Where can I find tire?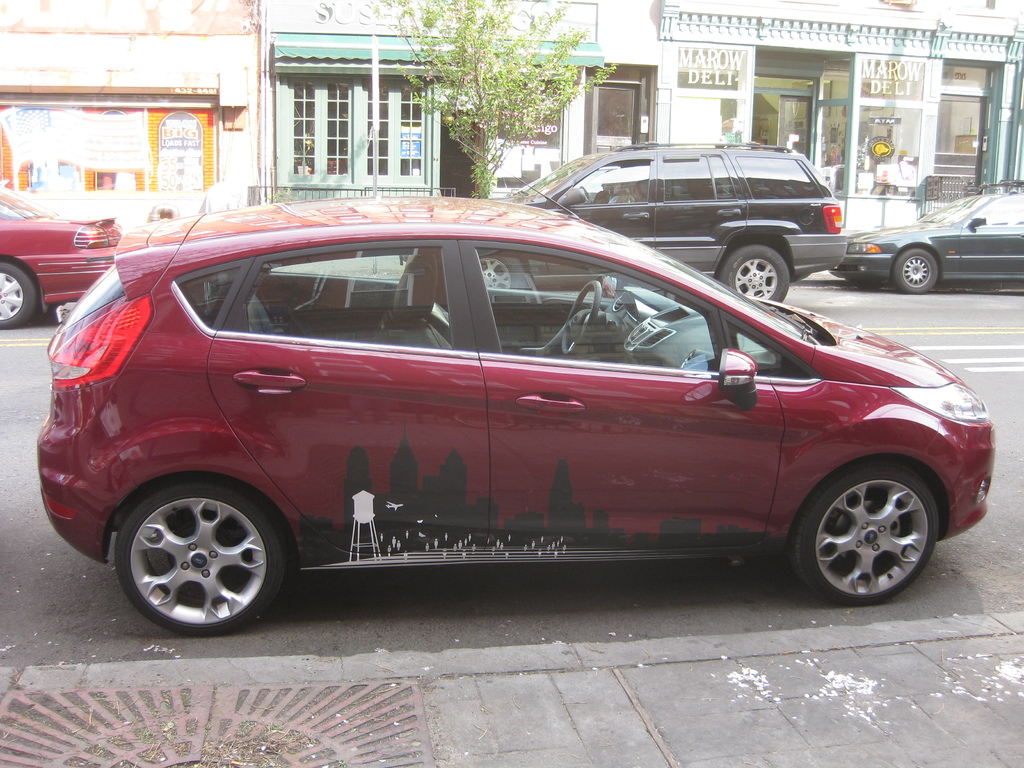
You can find it at rect(784, 459, 957, 610).
